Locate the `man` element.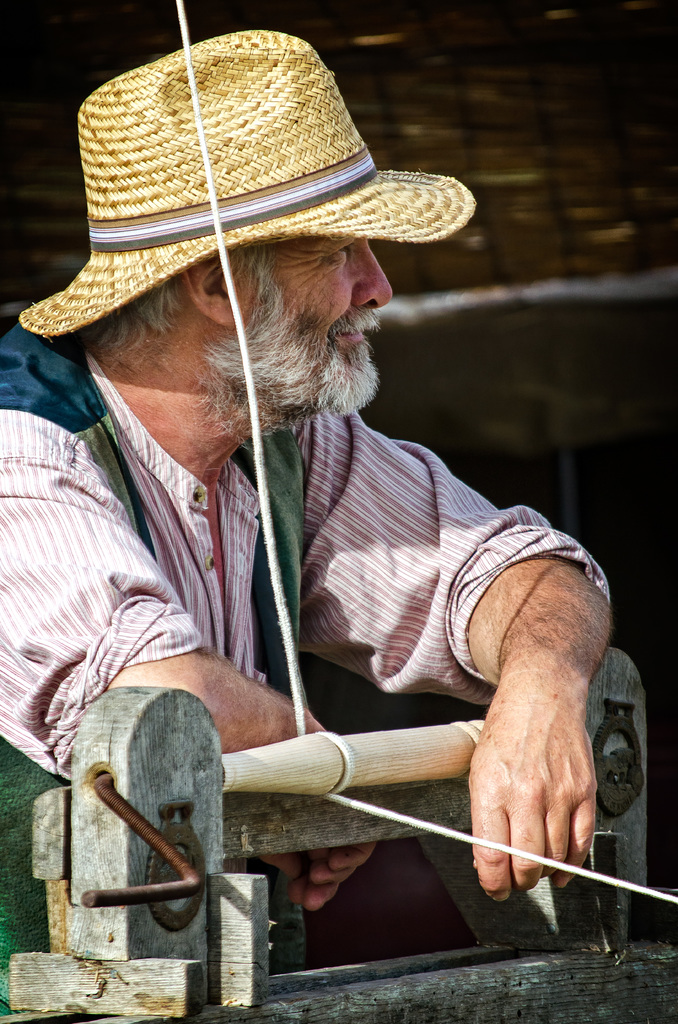
Element bbox: 2:42:615:1023.
